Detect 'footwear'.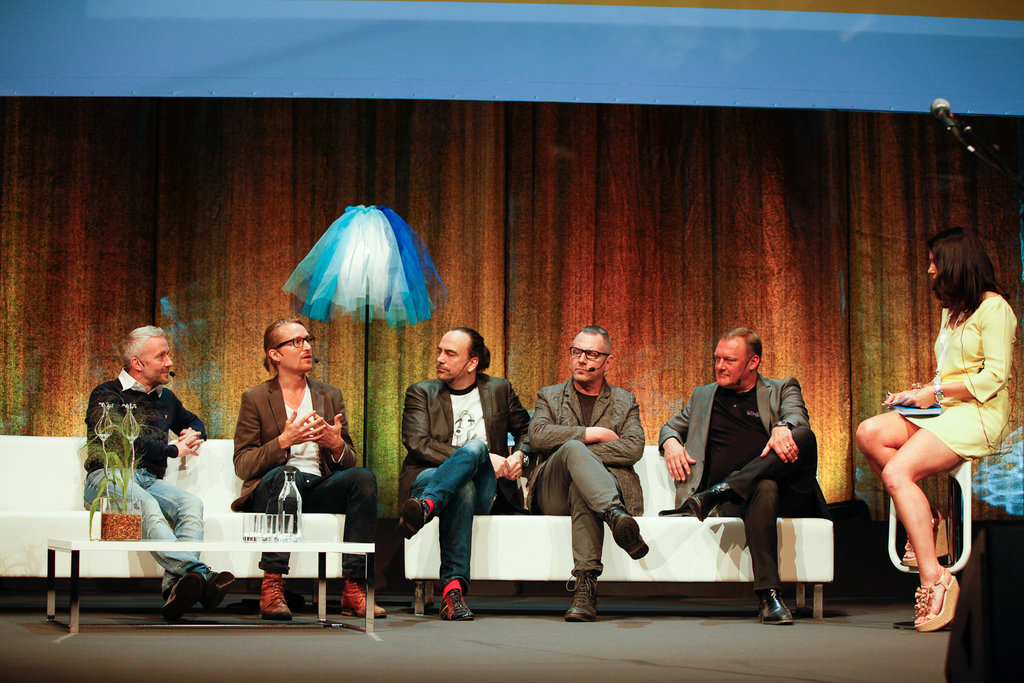
Detected at locate(911, 567, 957, 633).
